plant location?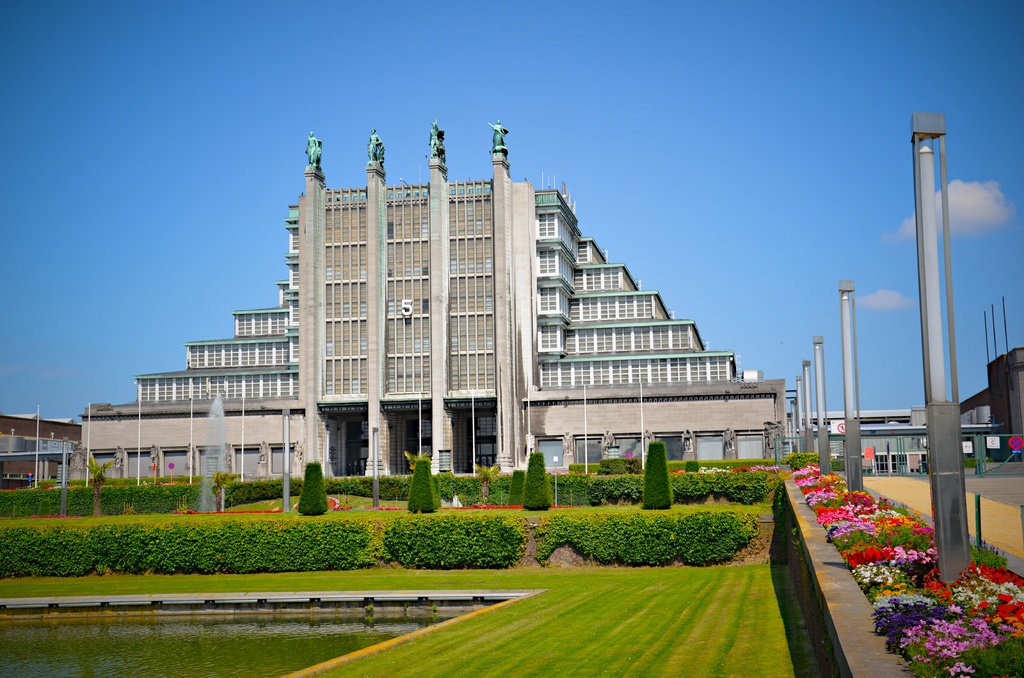
locate(779, 445, 888, 481)
